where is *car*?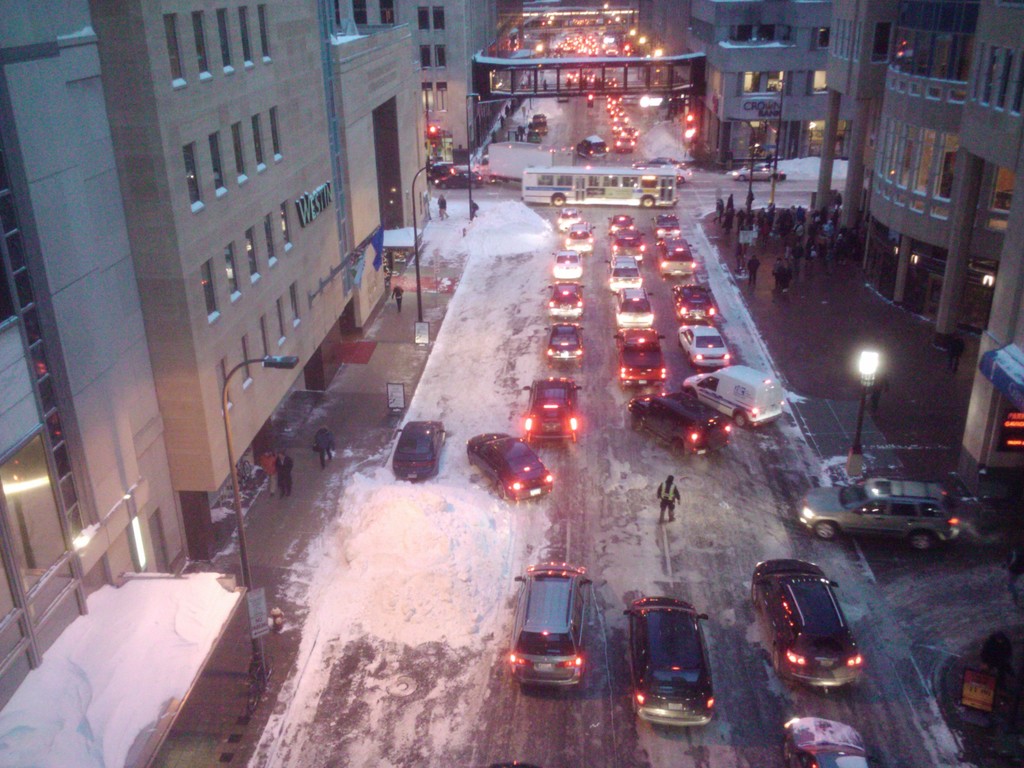
box=[436, 171, 484, 191].
